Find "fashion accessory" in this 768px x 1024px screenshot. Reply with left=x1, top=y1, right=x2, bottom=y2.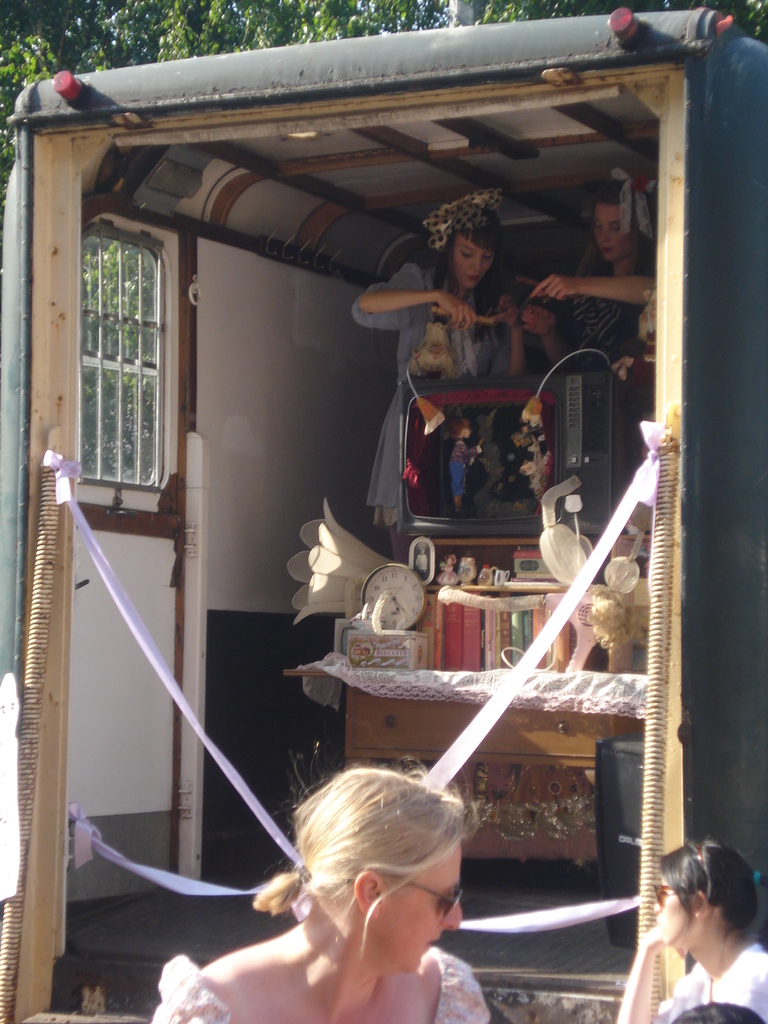
left=396, top=870, right=466, bottom=927.
